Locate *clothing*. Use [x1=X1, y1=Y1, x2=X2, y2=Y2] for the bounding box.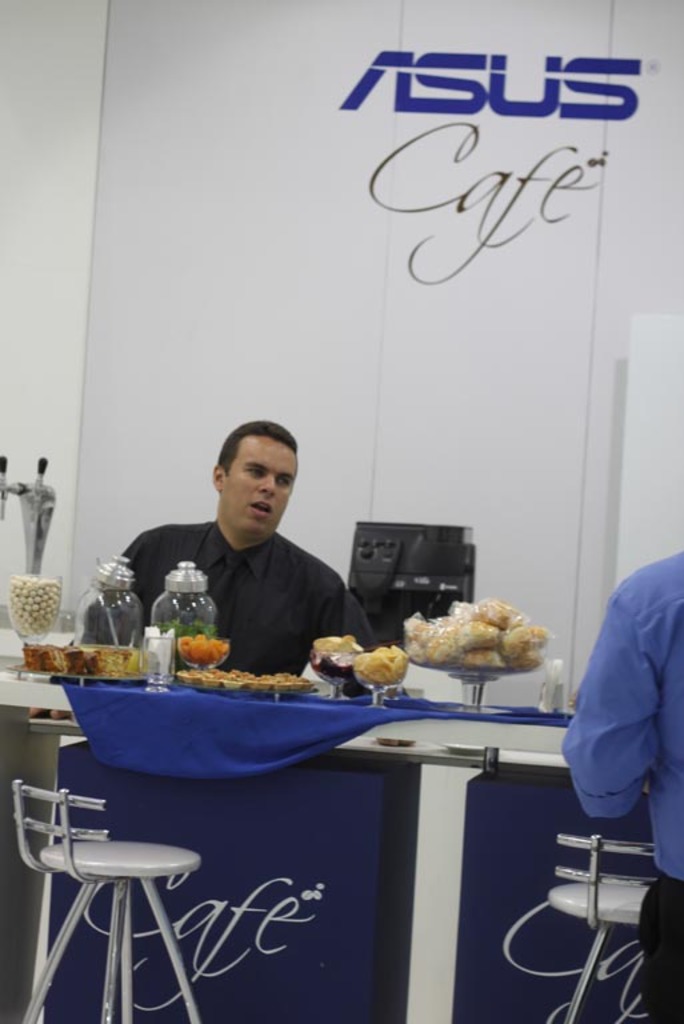
[x1=559, y1=563, x2=683, y2=859].
